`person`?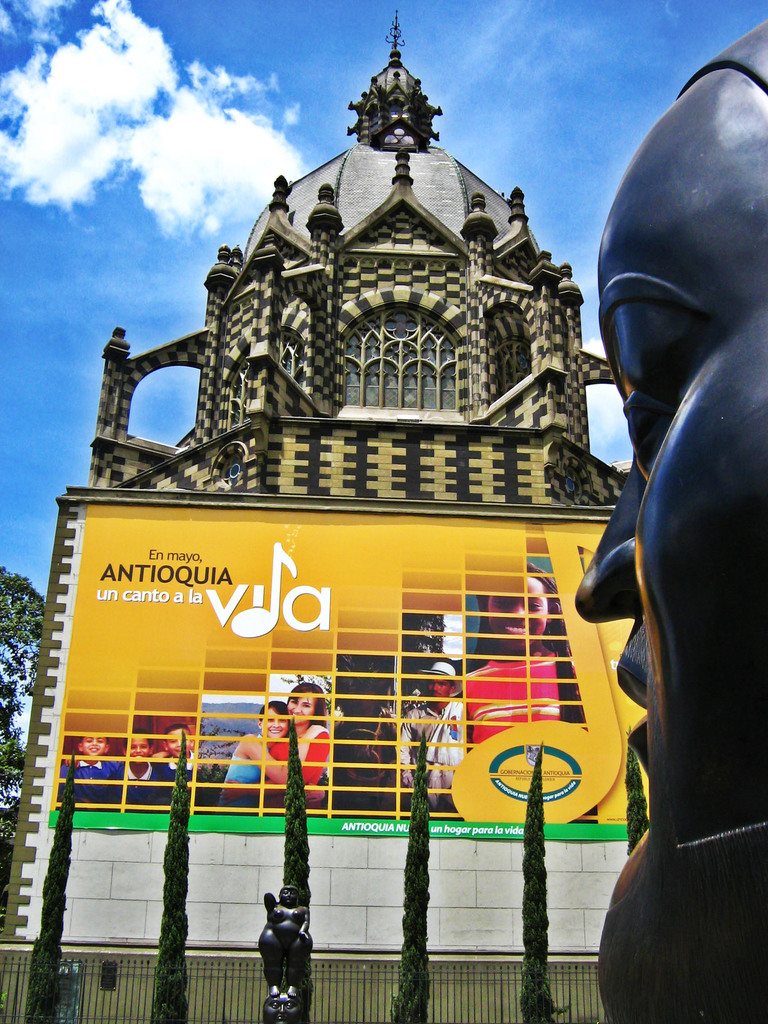
box=[384, 659, 468, 819]
